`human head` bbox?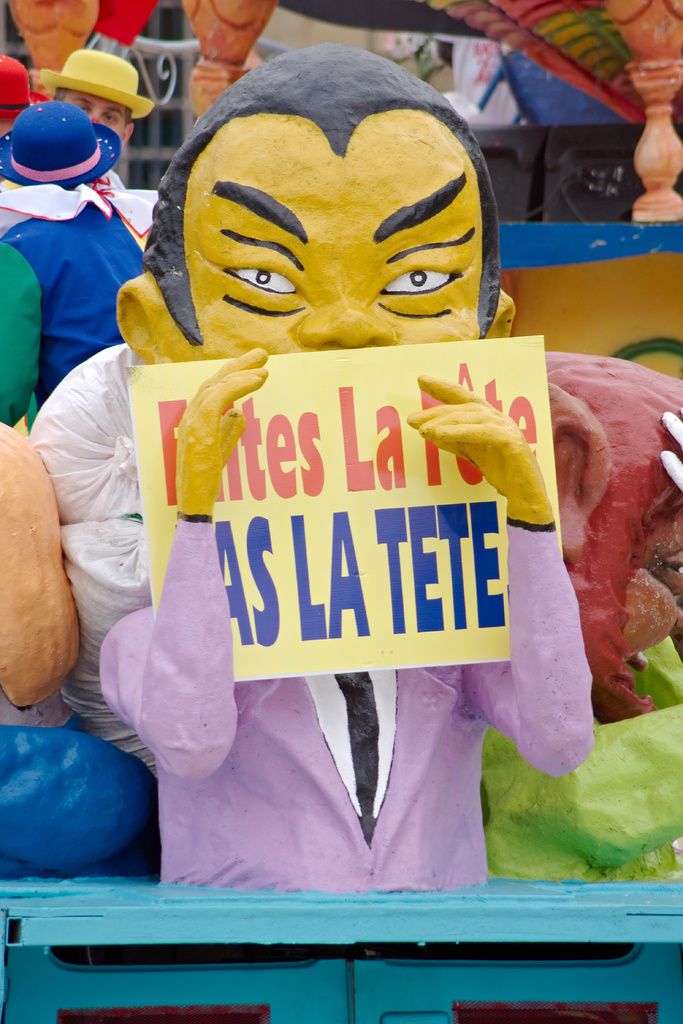
34:47:141:147
